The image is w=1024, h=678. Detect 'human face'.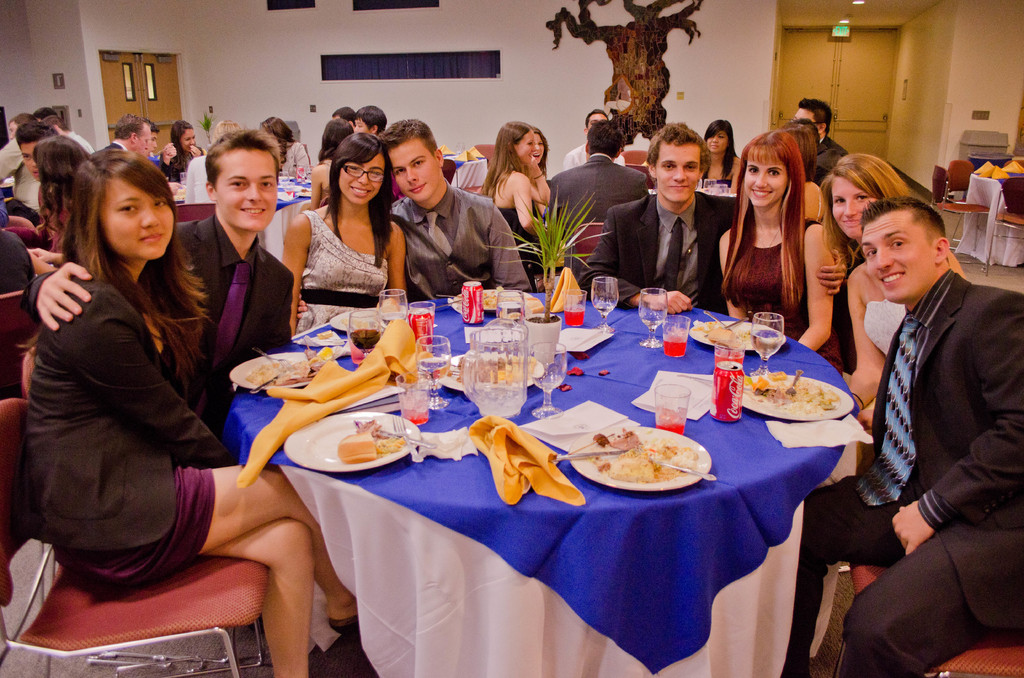
Detection: select_region(584, 112, 605, 130).
